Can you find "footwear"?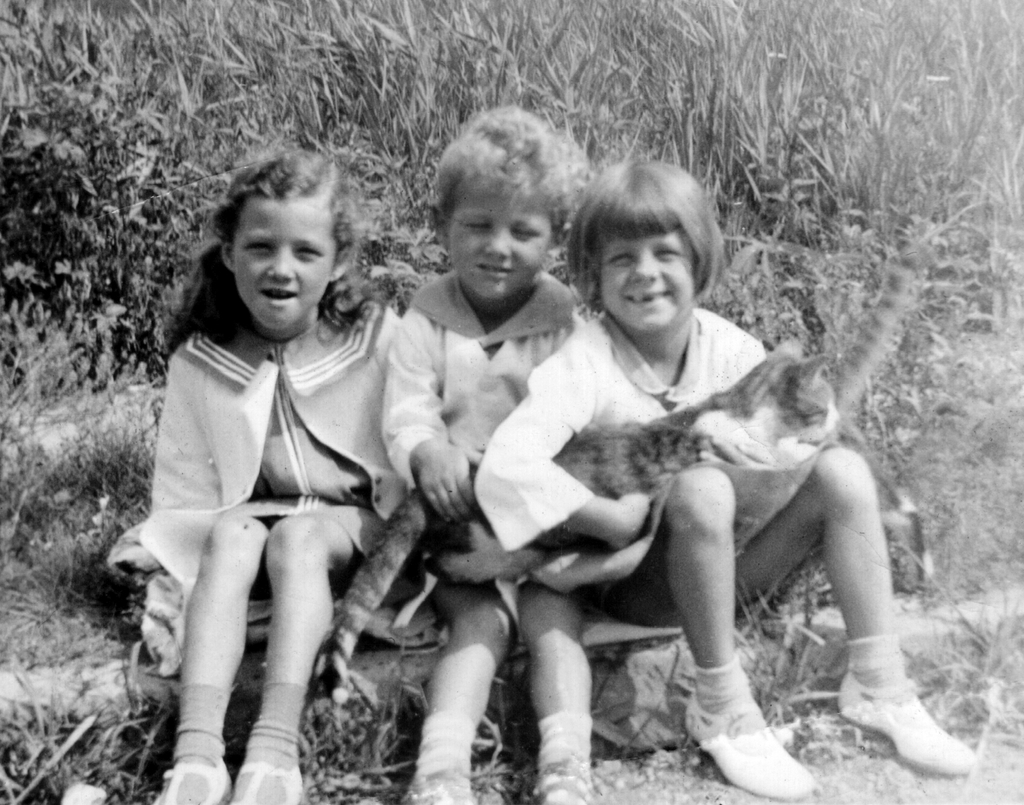
Yes, bounding box: select_region(826, 666, 977, 775).
